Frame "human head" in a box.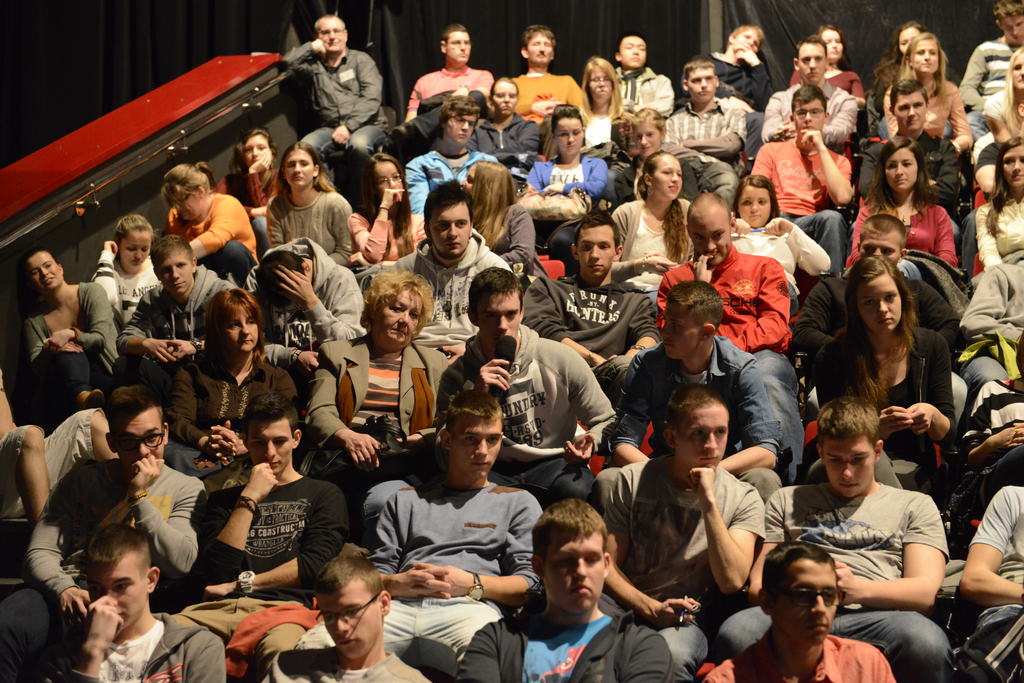
552, 110, 584, 163.
